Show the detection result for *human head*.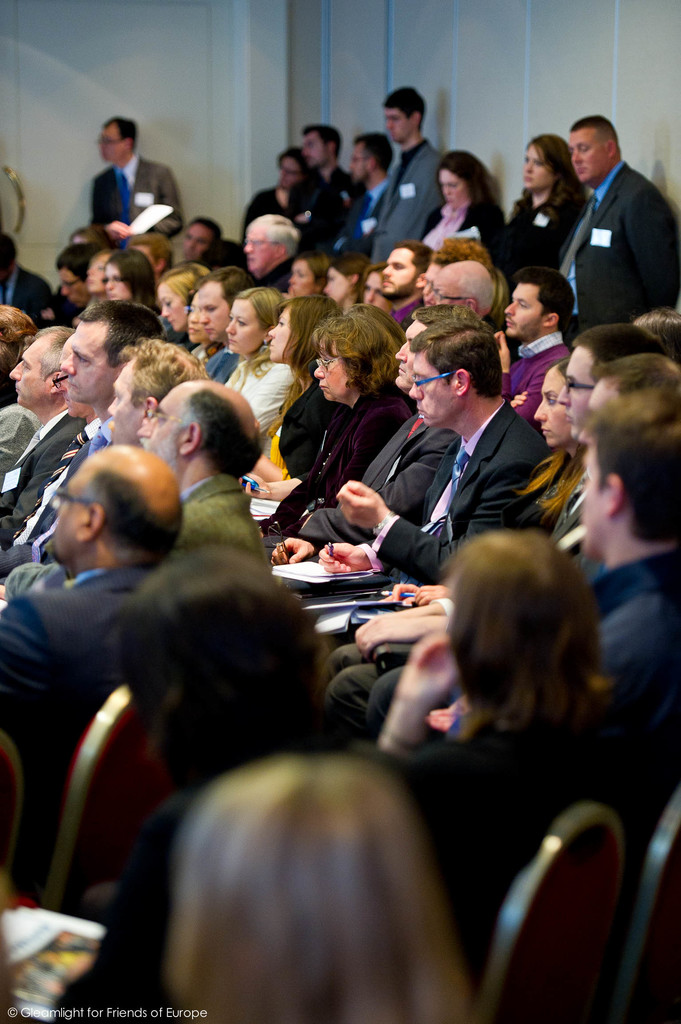
<region>634, 303, 680, 357</region>.
